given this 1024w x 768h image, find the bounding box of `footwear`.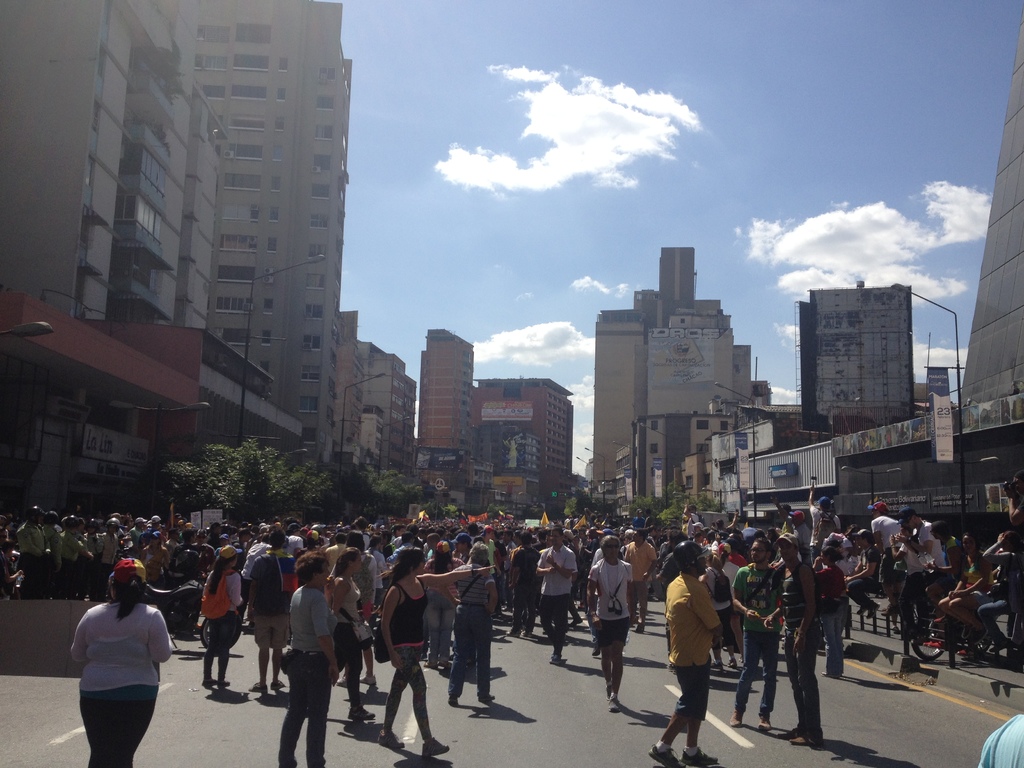
bbox=[422, 734, 451, 757].
